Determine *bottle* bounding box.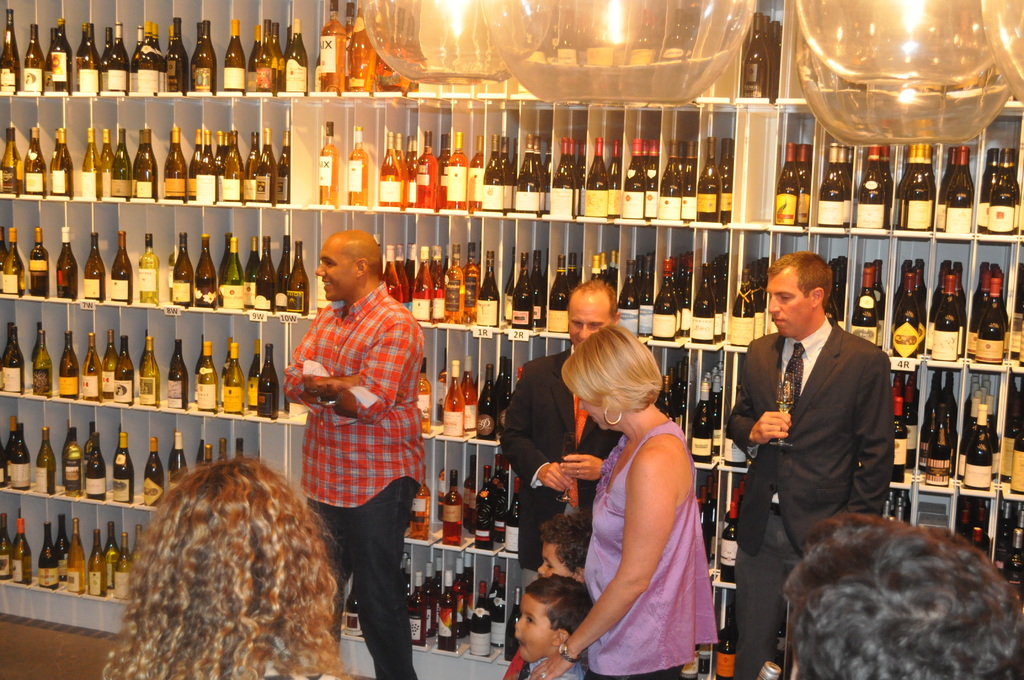
Determined: box(68, 419, 81, 488).
